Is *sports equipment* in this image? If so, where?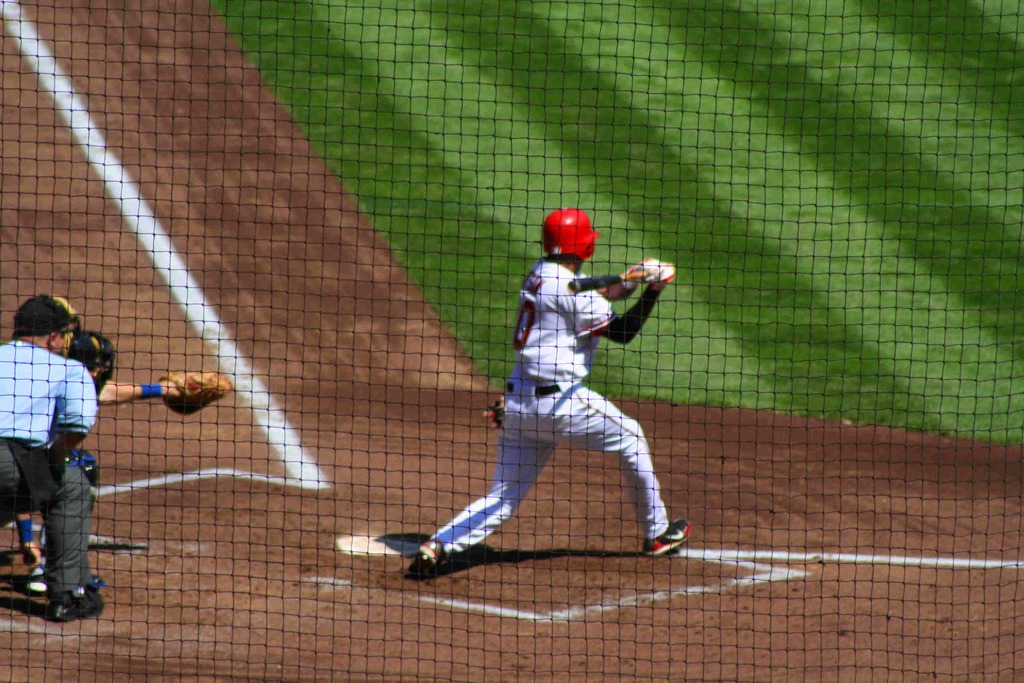
Yes, at locate(646, 515, 692, 558).
